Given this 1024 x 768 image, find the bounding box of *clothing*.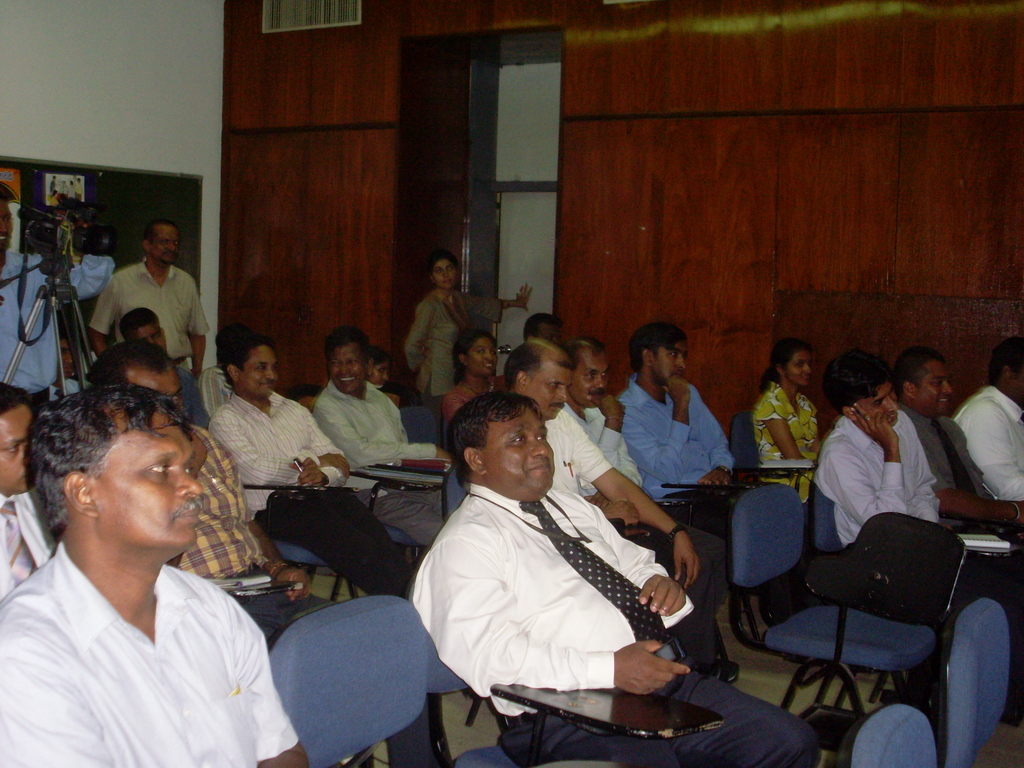
<box>562,401,728,605</box>.
